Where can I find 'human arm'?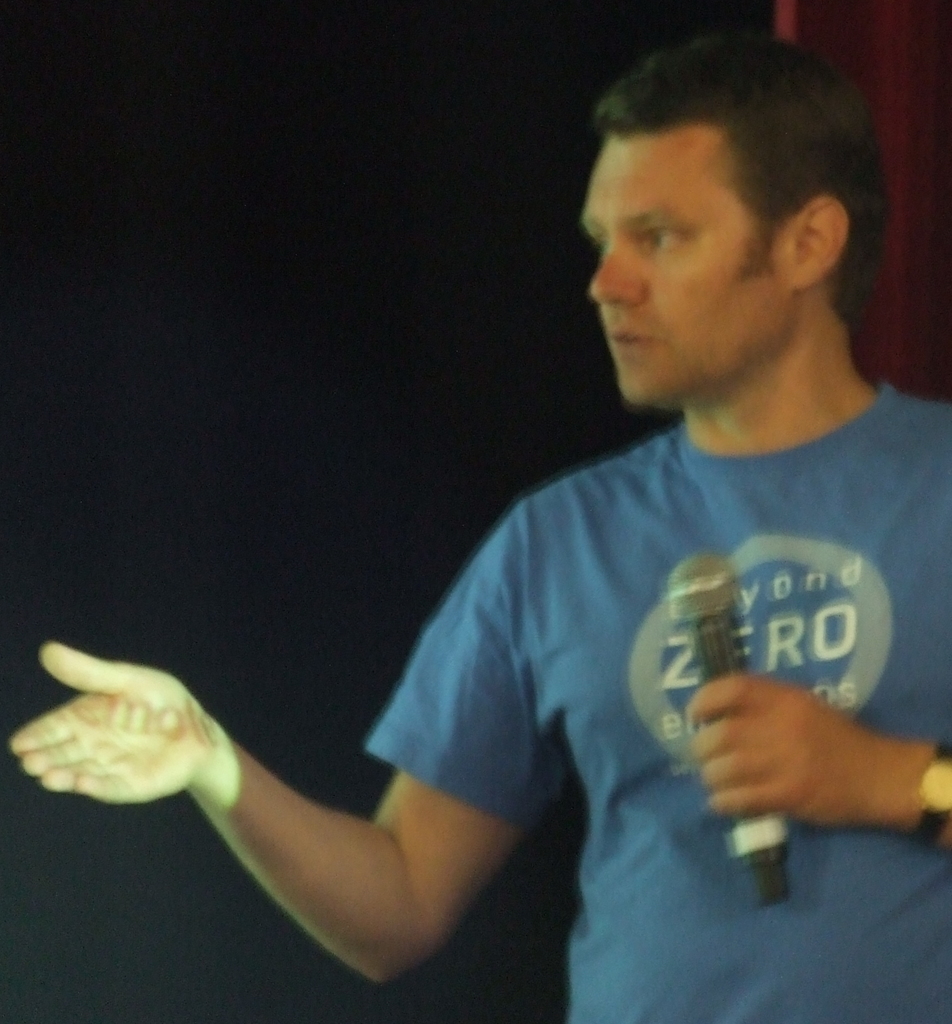
You can find it at BBox(7, 508, 573, 986).
